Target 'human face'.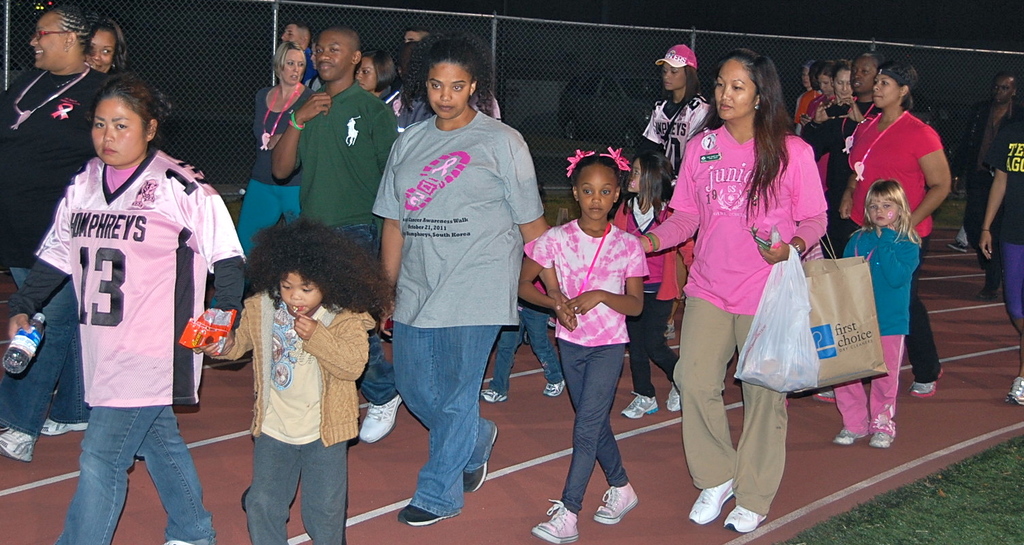
Target region: rect(818, 70, 835, 95).
